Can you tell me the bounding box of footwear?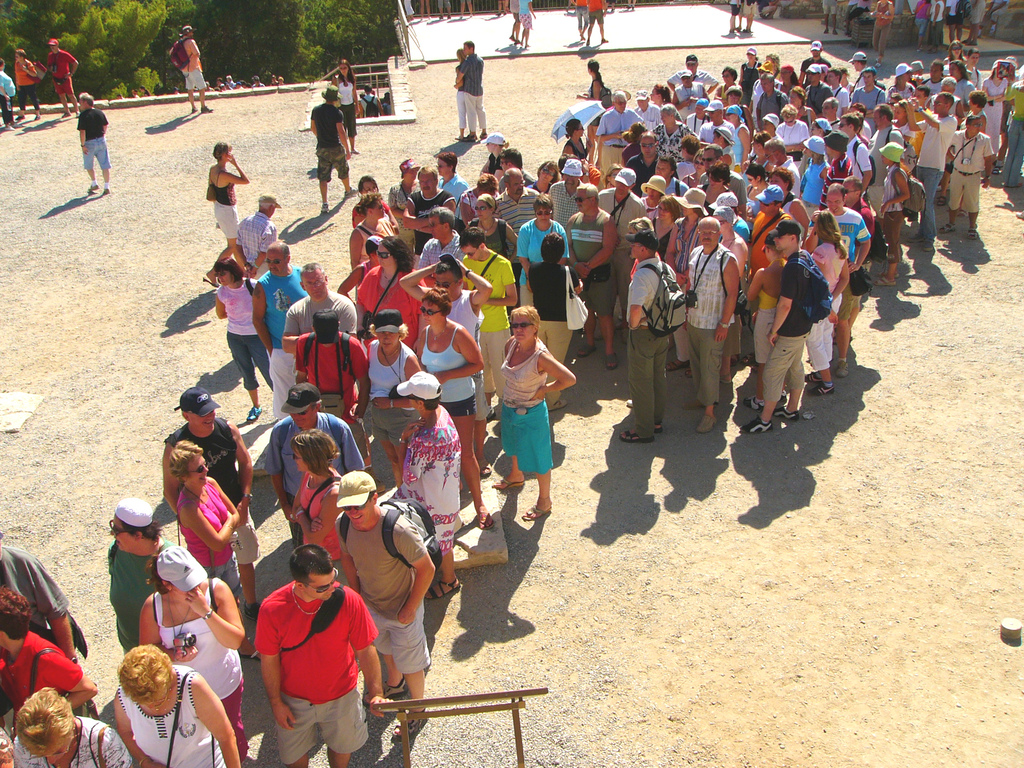
region(804, 369, 821, 383).
